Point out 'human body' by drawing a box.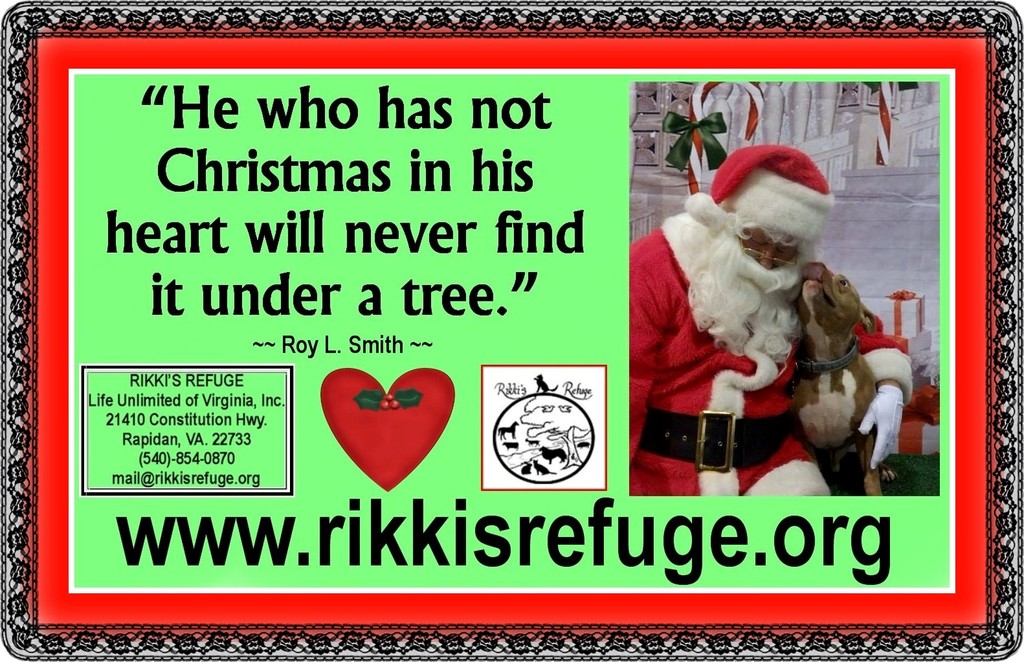
(655, 141, 905, 508).
